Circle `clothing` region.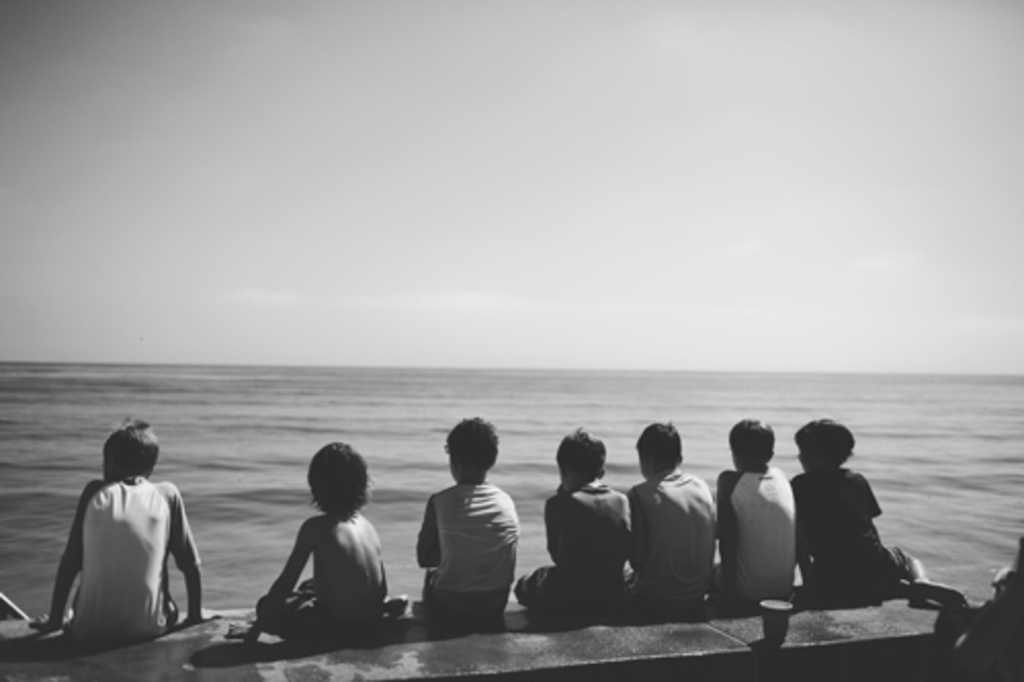
Region: [635, 479, 709, 612].
